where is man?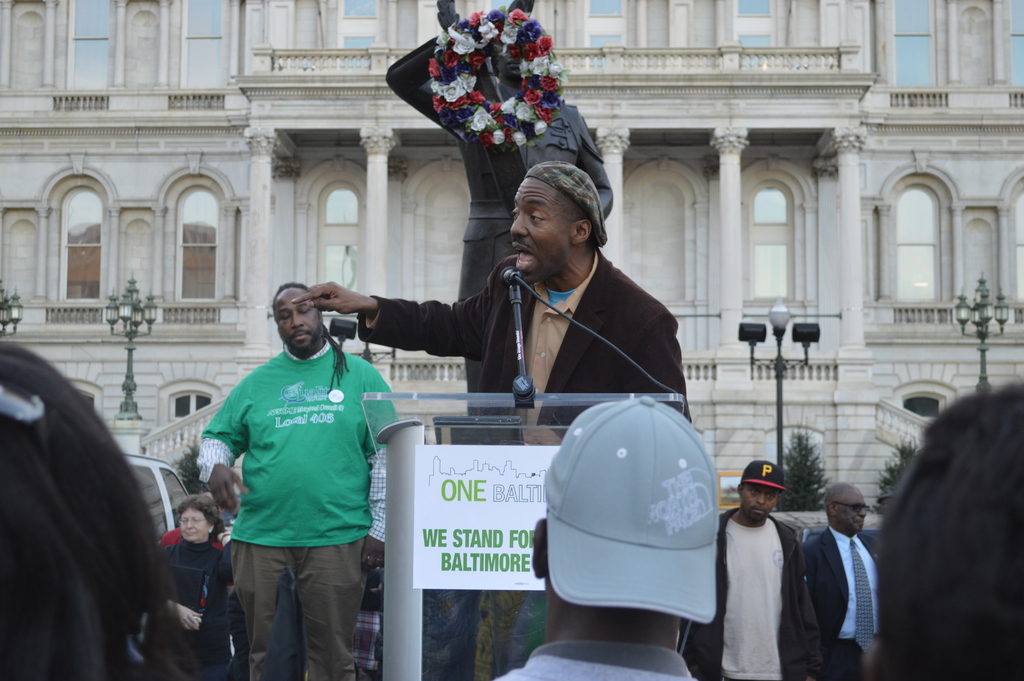
crop(383, 0, 615, 413).
